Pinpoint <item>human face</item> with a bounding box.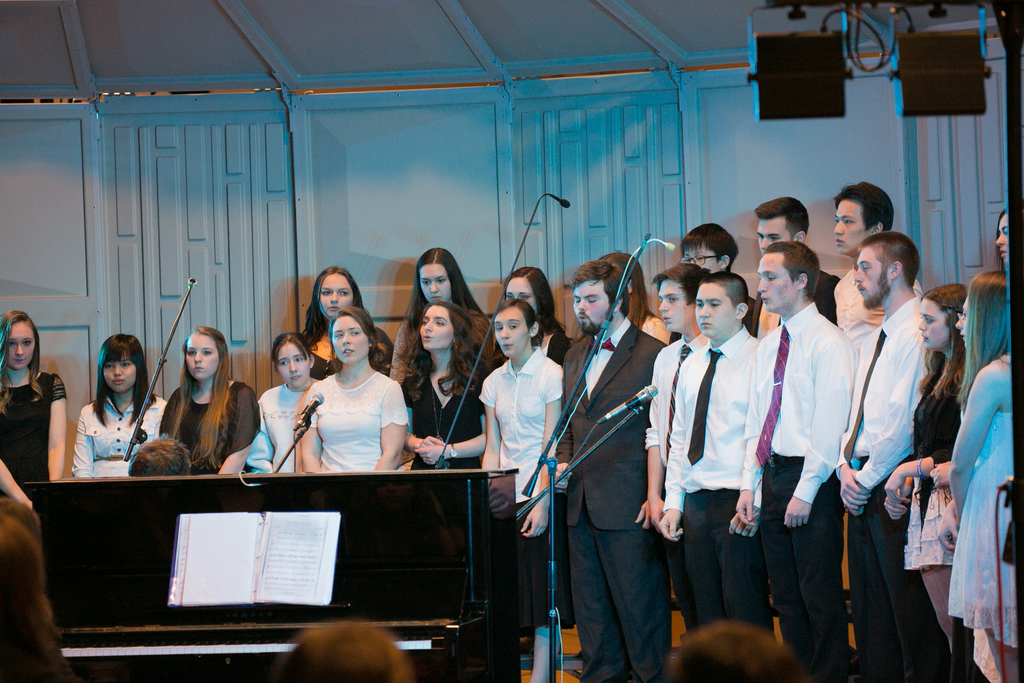
[315, 276, 351, 318].
